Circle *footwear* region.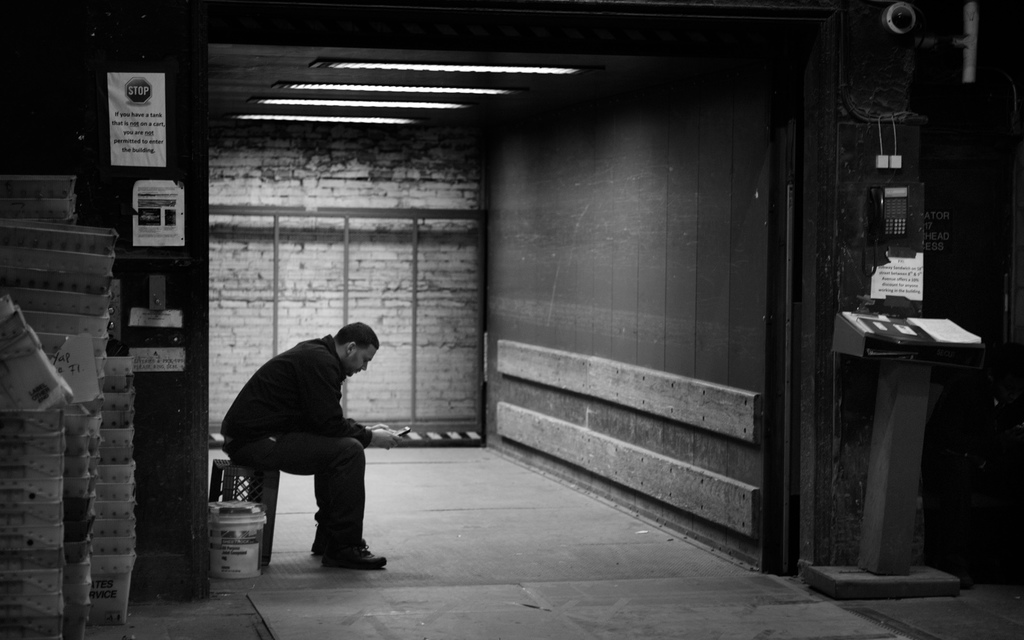
Region: x1=310 y1=524 x2=323 y2=559.
